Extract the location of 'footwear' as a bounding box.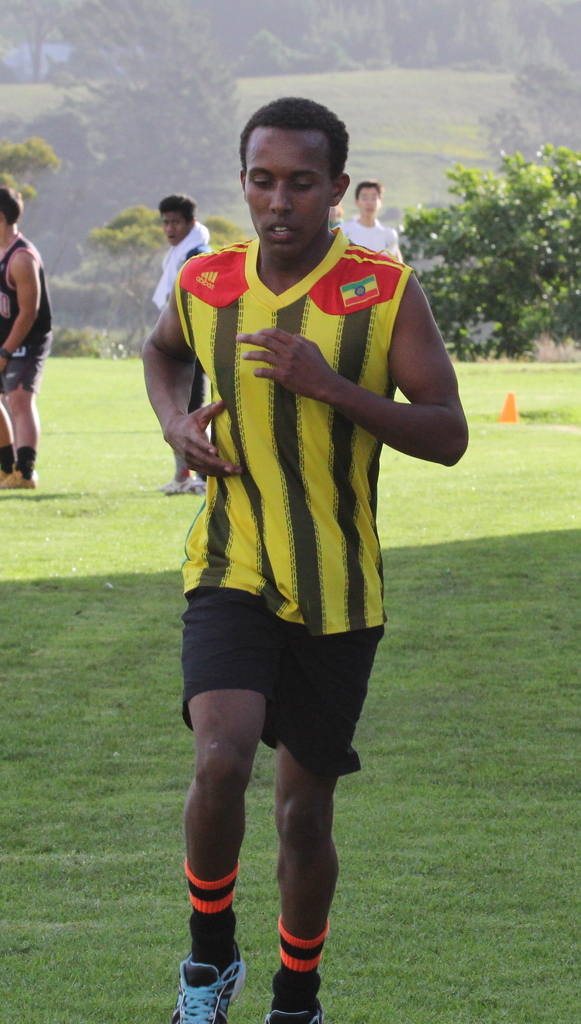
crop(187, 475, 205, 496).
